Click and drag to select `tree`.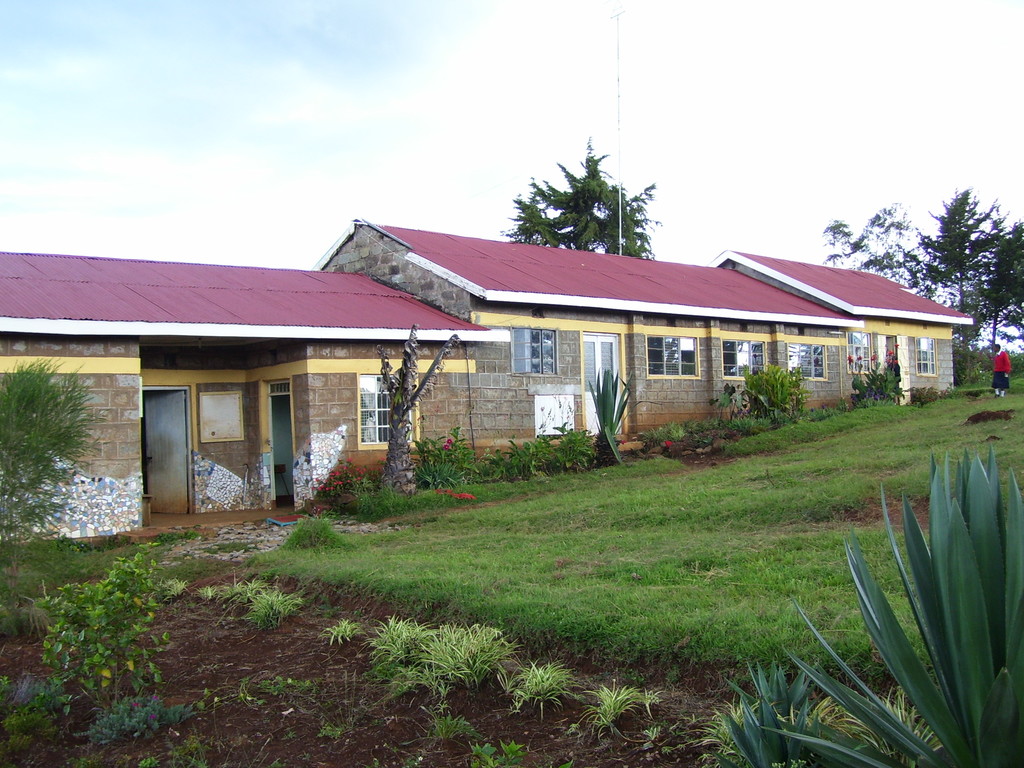
Selection: (left=818, top=199, right=923, bottom=291).
